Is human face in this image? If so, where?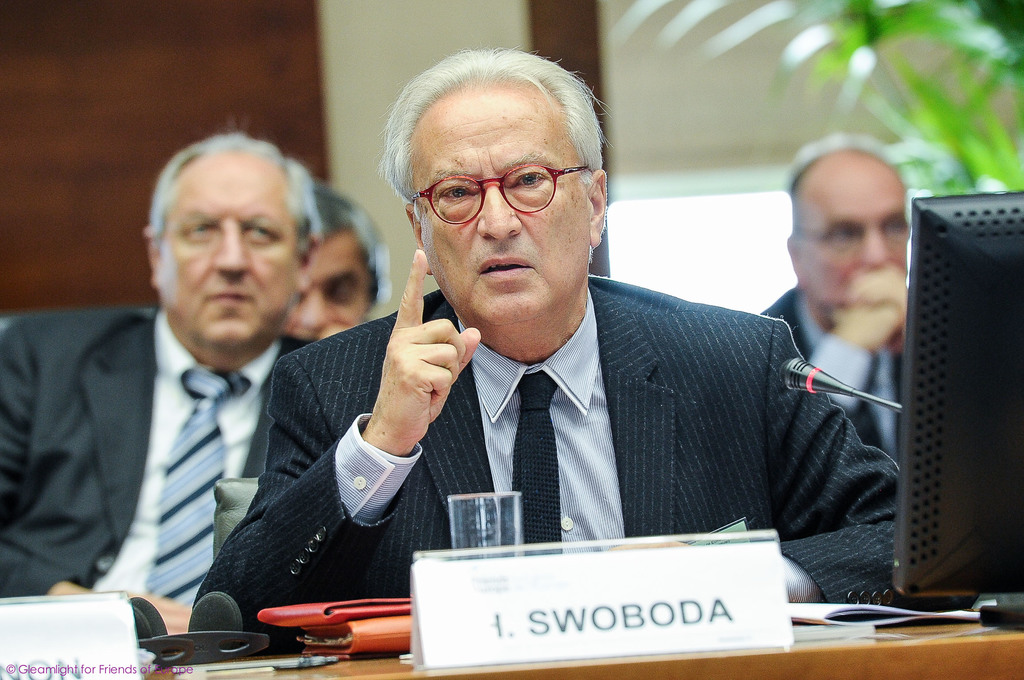
Yes, at x1=167 y1=151 x2=295 y2=344.
